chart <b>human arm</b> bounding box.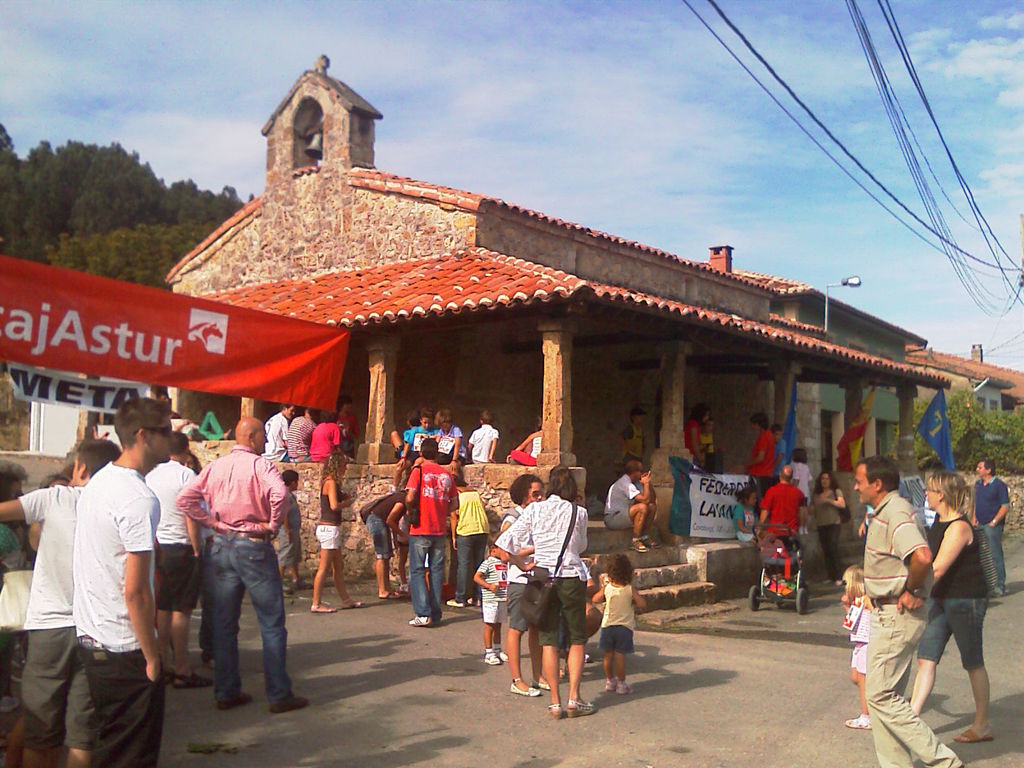
Charted: 983 480 1014 528.
